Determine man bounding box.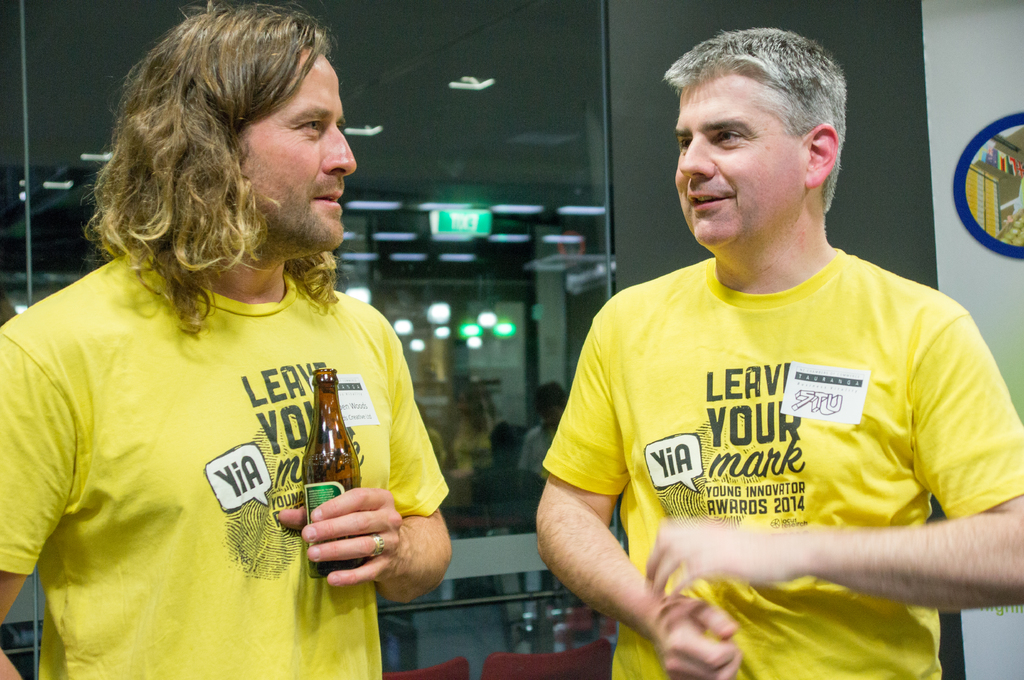
Determined: box(0, 0, 452, 679).
